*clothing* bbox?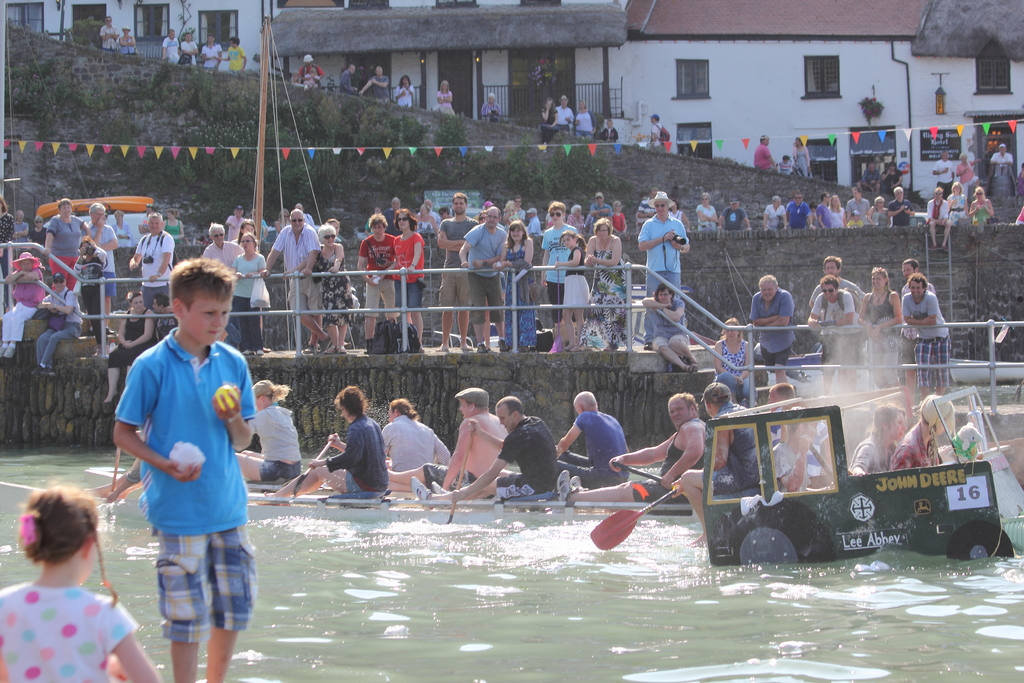
bbox=(99, 23, 119, 52)
